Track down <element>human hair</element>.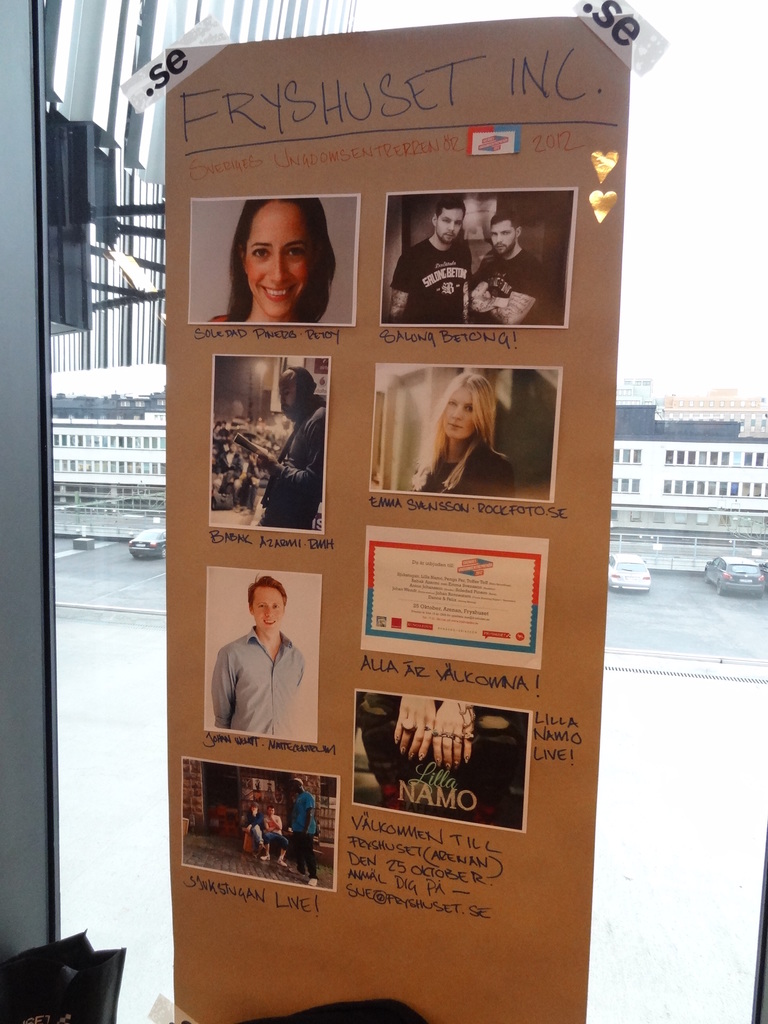
Tracked to BBox(488, 210, 518, 230).
